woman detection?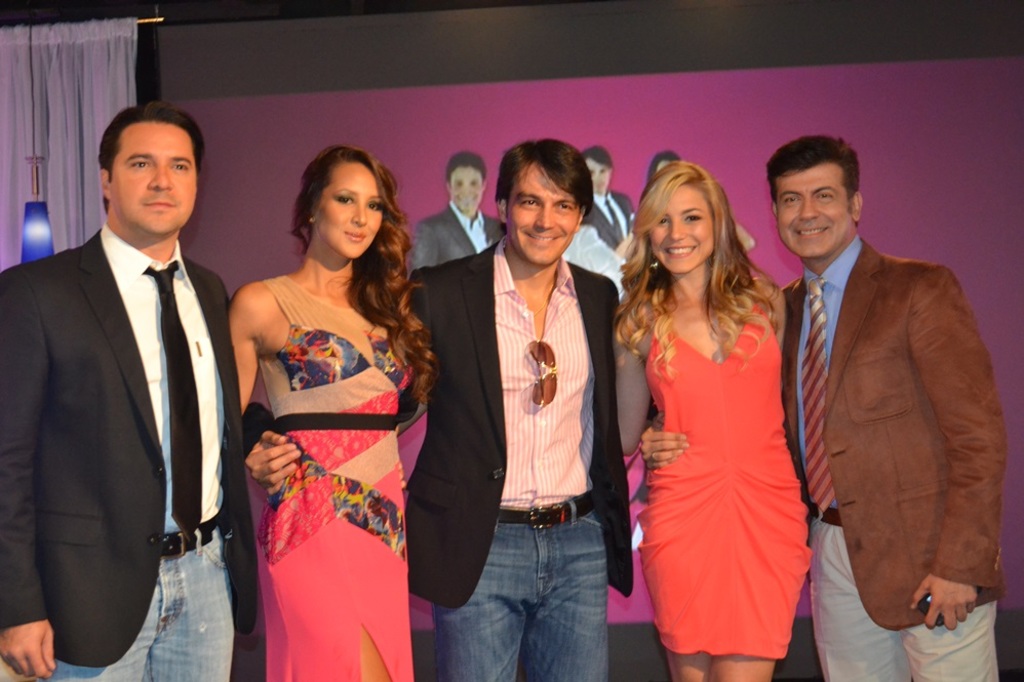
crop(613, 158, 818, 681)
